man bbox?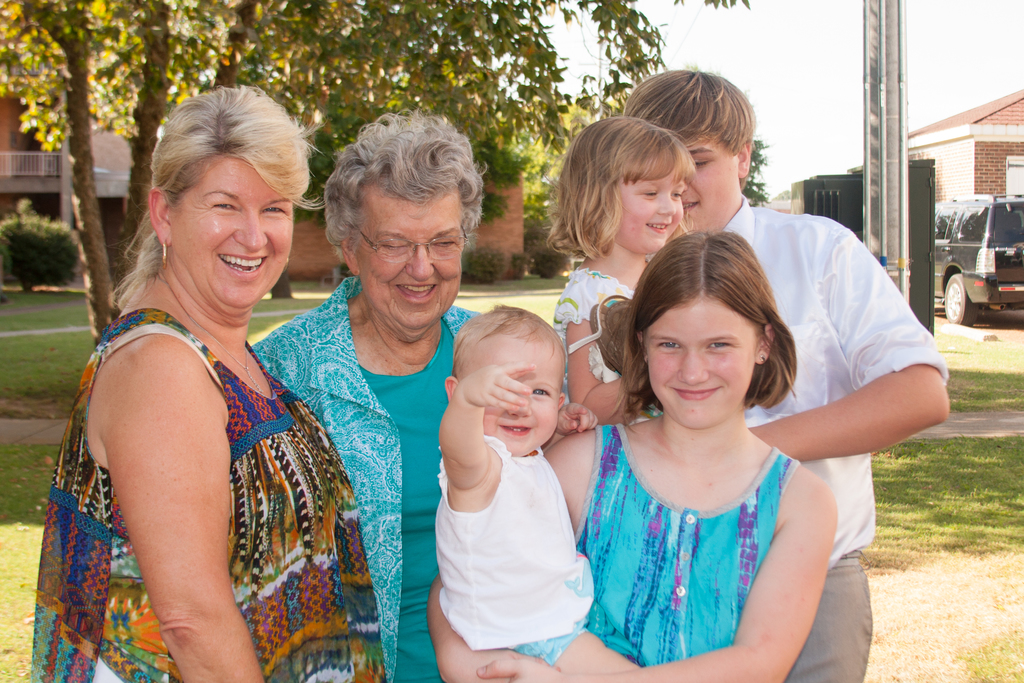
614:66:961:682
